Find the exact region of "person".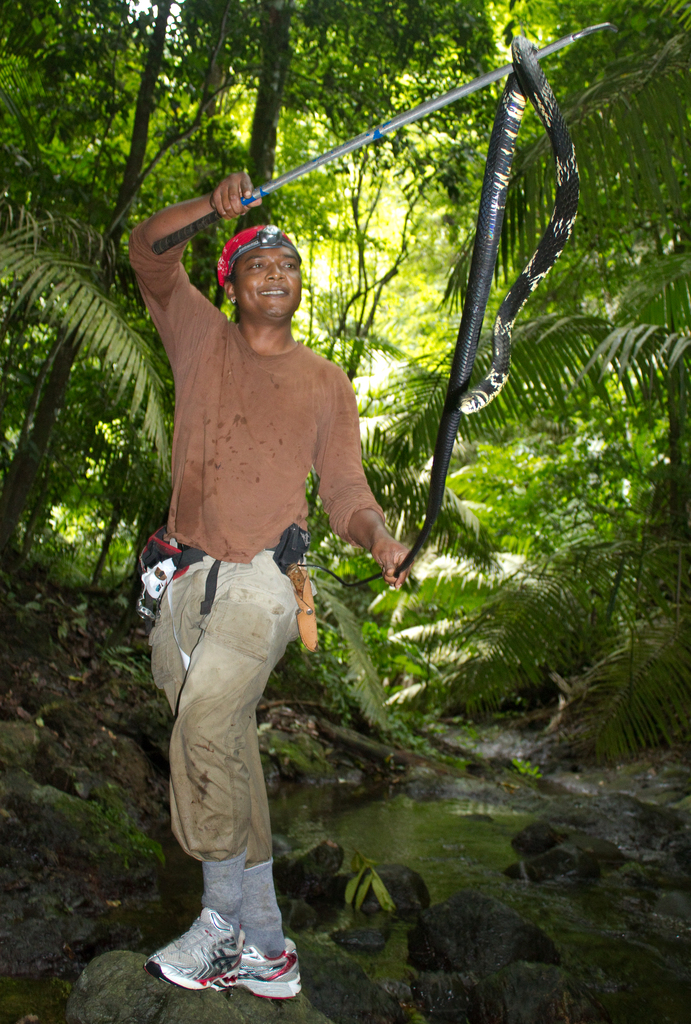
Exact region: 148:162:397:1013.
